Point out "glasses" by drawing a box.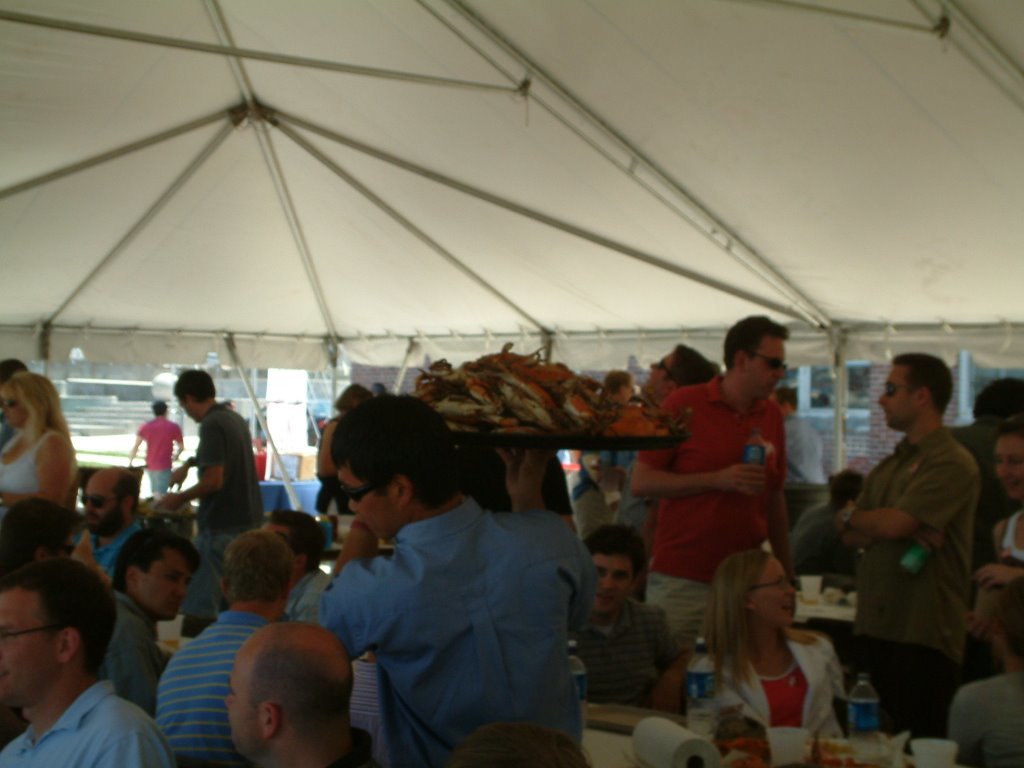
locate(887, 379, 921, 401).
